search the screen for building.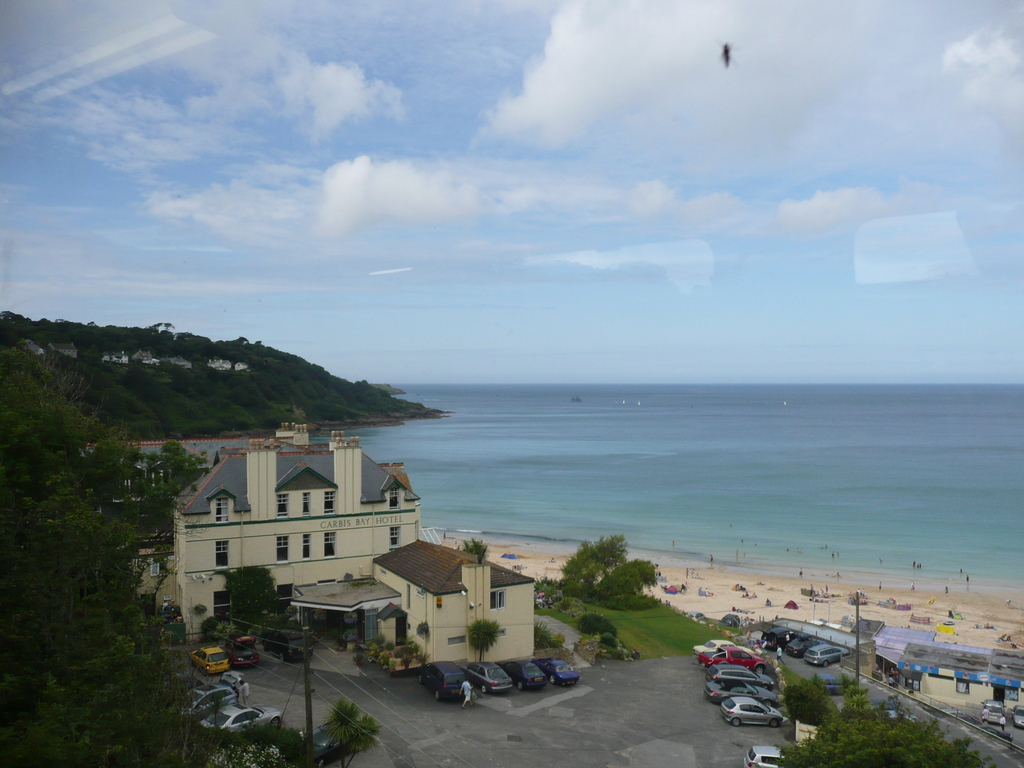
Found at {"left": 128, "top": 412, "right": 421, "bottom": 647}.
